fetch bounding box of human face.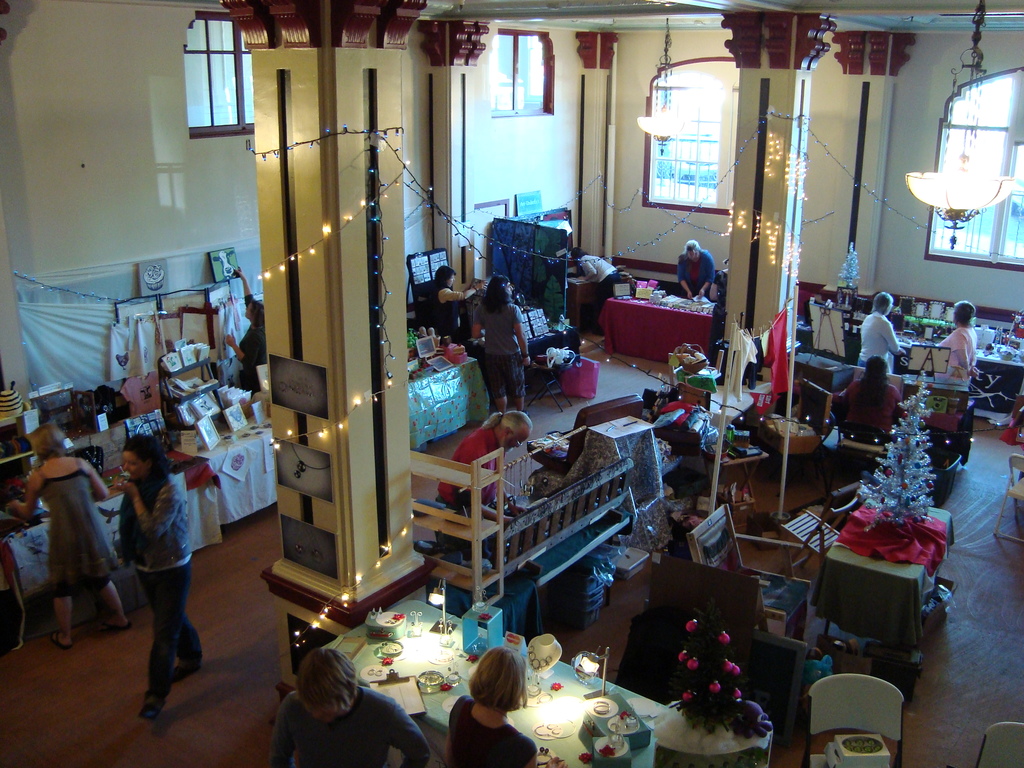
Bbox: select_region(123, 451, 148, 480).
